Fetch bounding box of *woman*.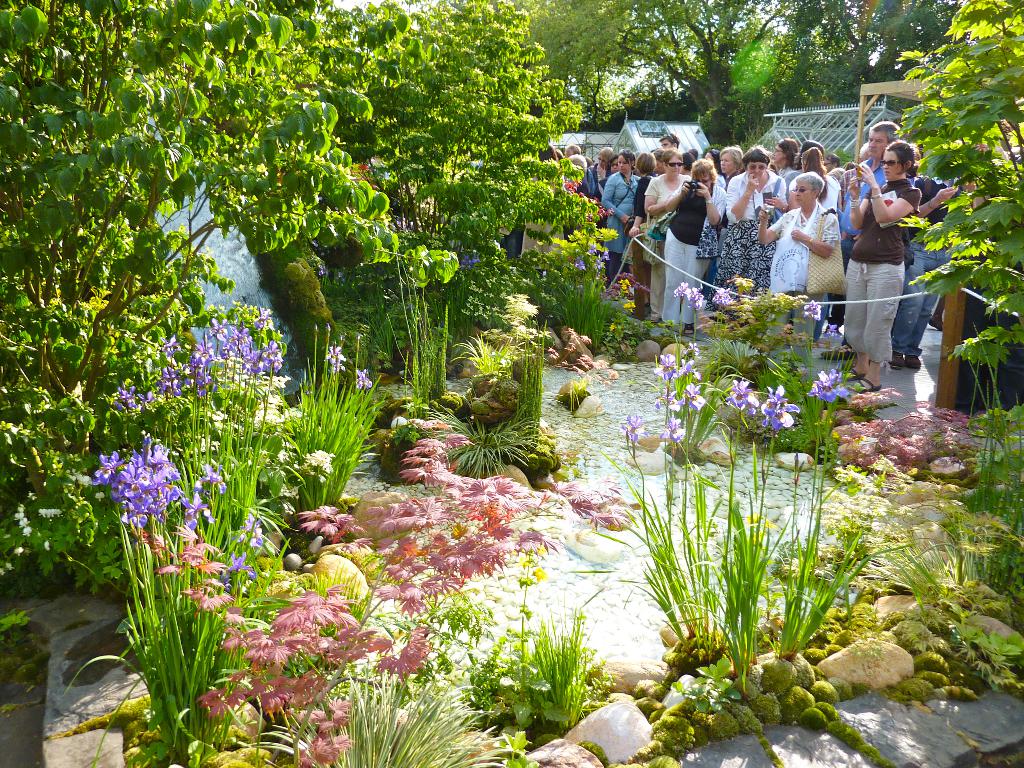
Bbox: Rect(716, 143, 744, 188).
